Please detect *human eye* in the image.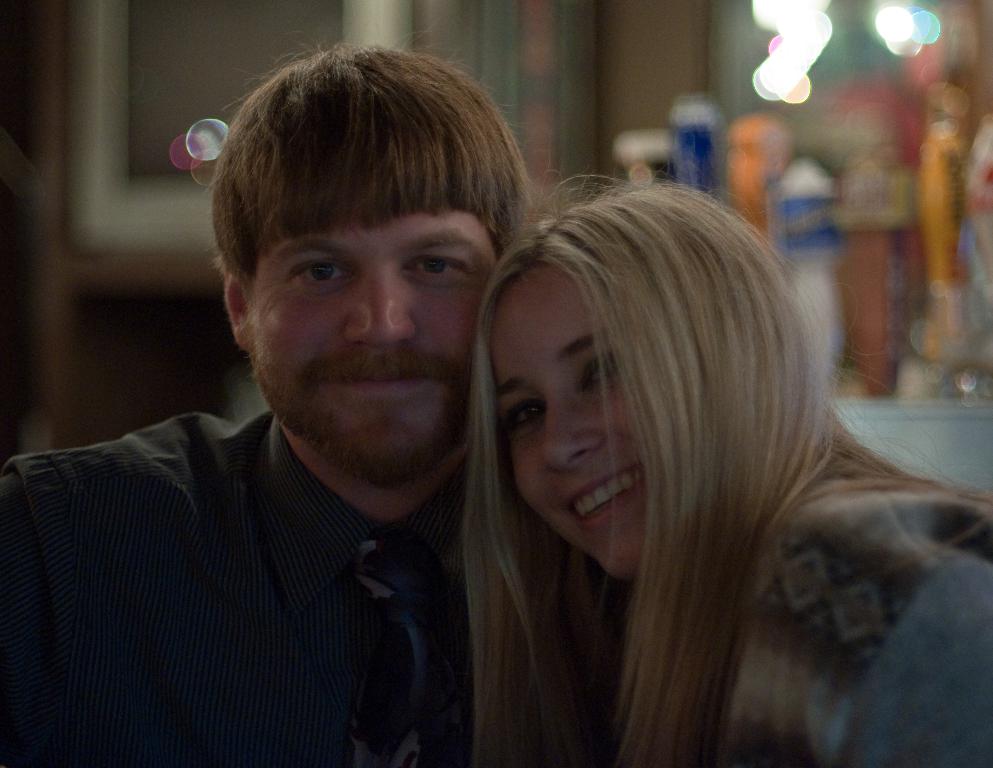
bbox=[504, 403, 549, 435].
